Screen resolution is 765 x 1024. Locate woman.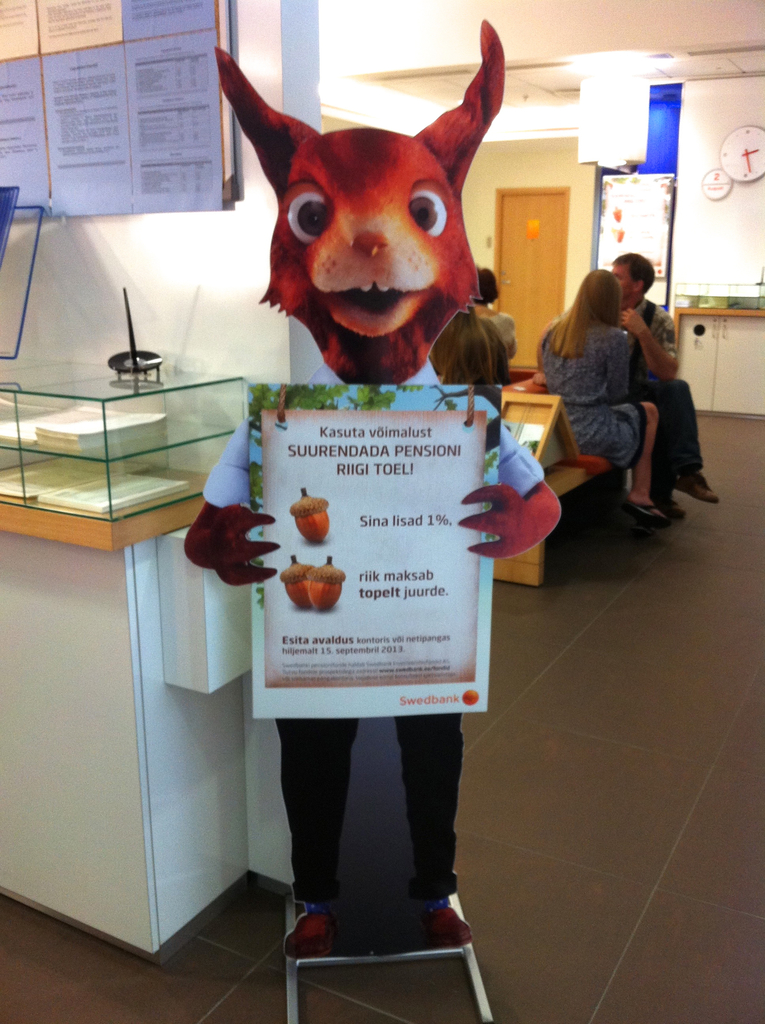
pyautogui.locateOnScreen(536, 267, 673, 526).
